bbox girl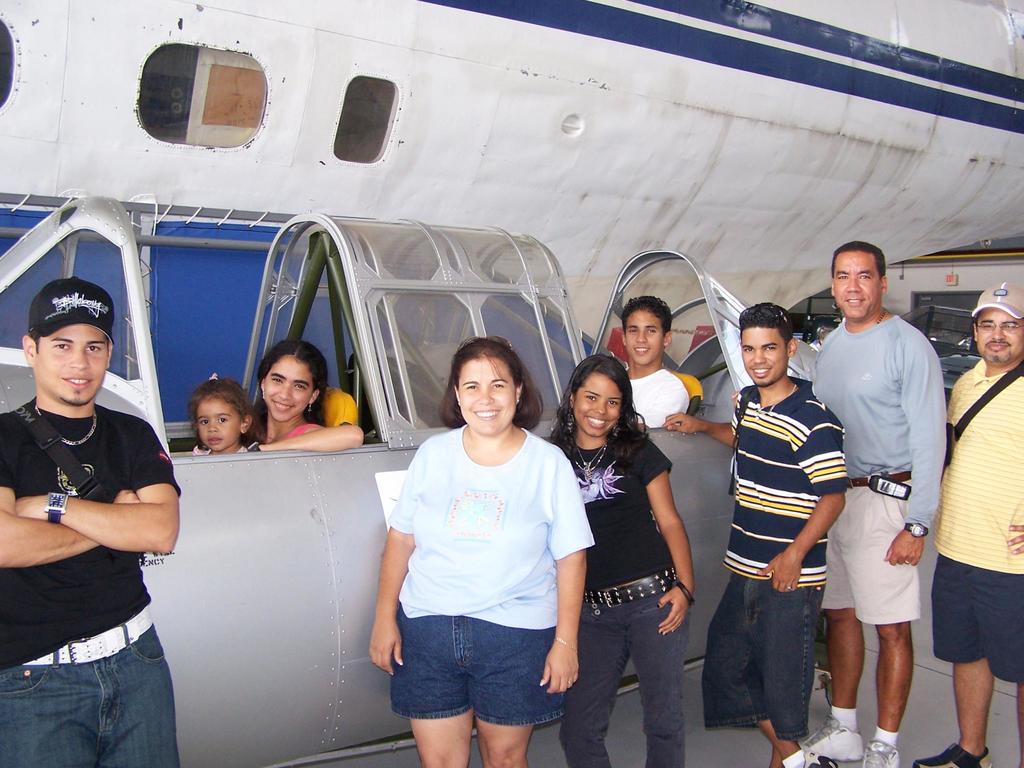
bbox=(189, 372, 265, 451)
